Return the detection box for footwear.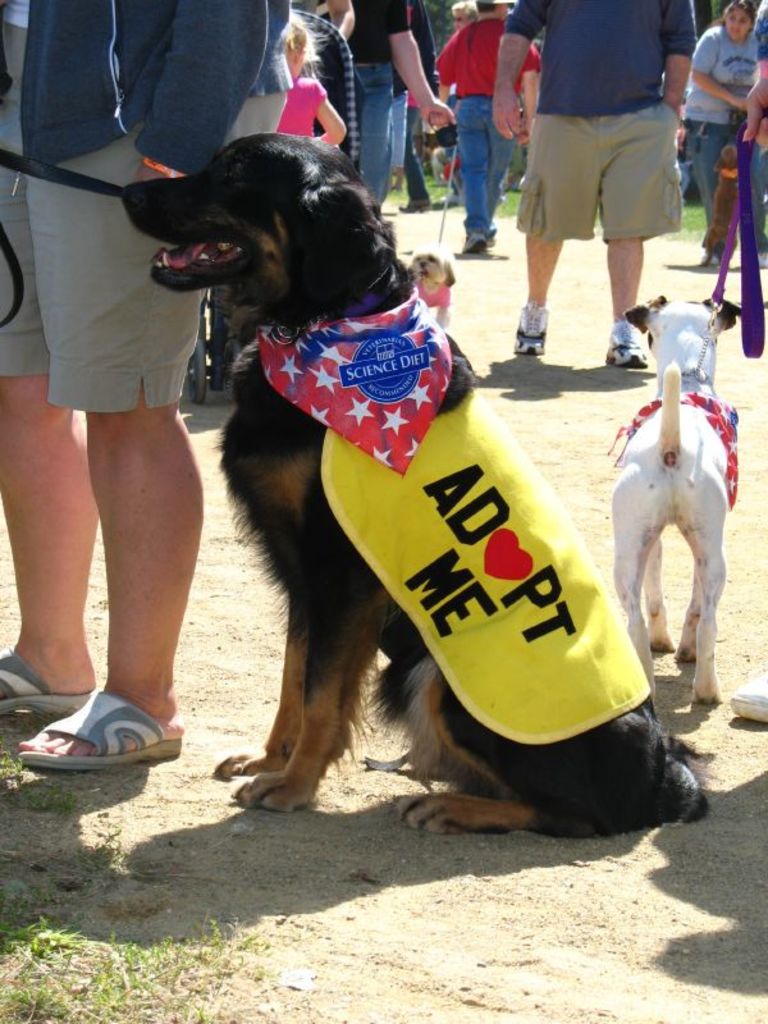
(513, 303, 554, 357).
